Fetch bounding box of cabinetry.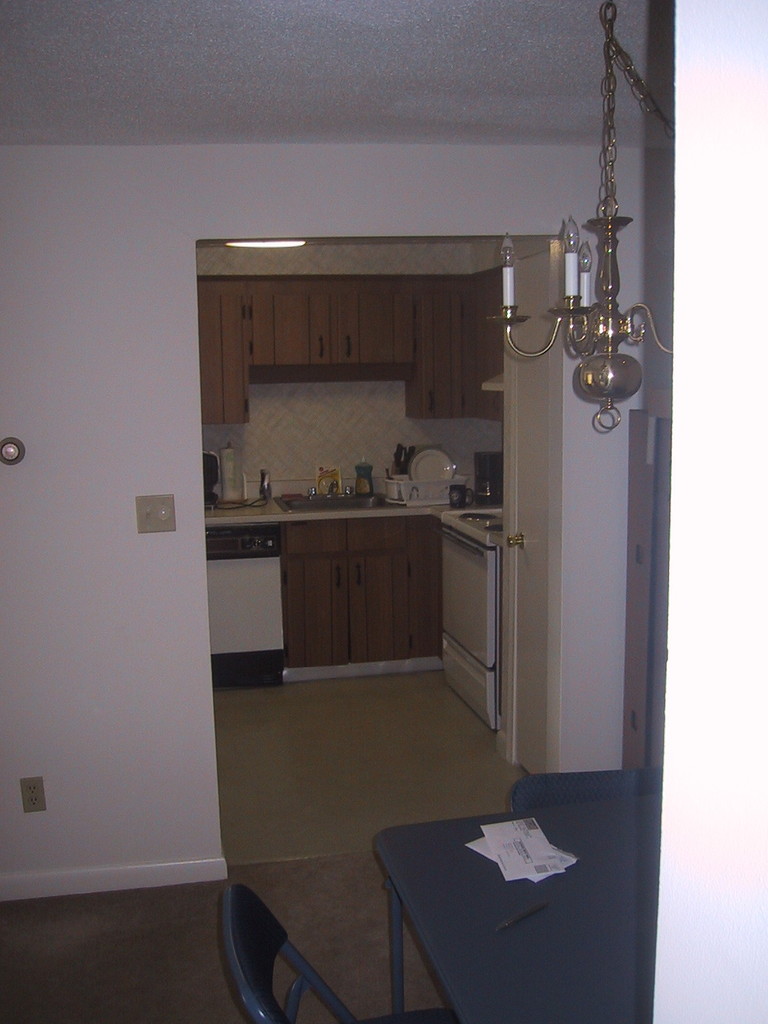
Bbox: x1=293, y1=525, x2=460, y2=680.
